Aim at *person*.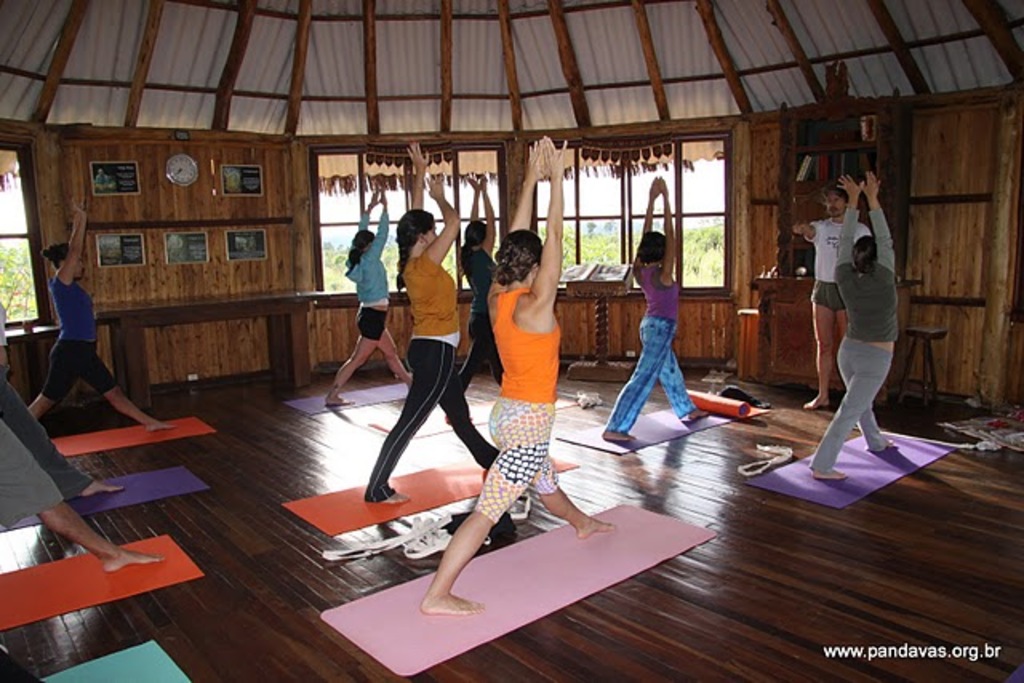
Aimed at [x1=811, y1=166, x2=896, y2=472].
